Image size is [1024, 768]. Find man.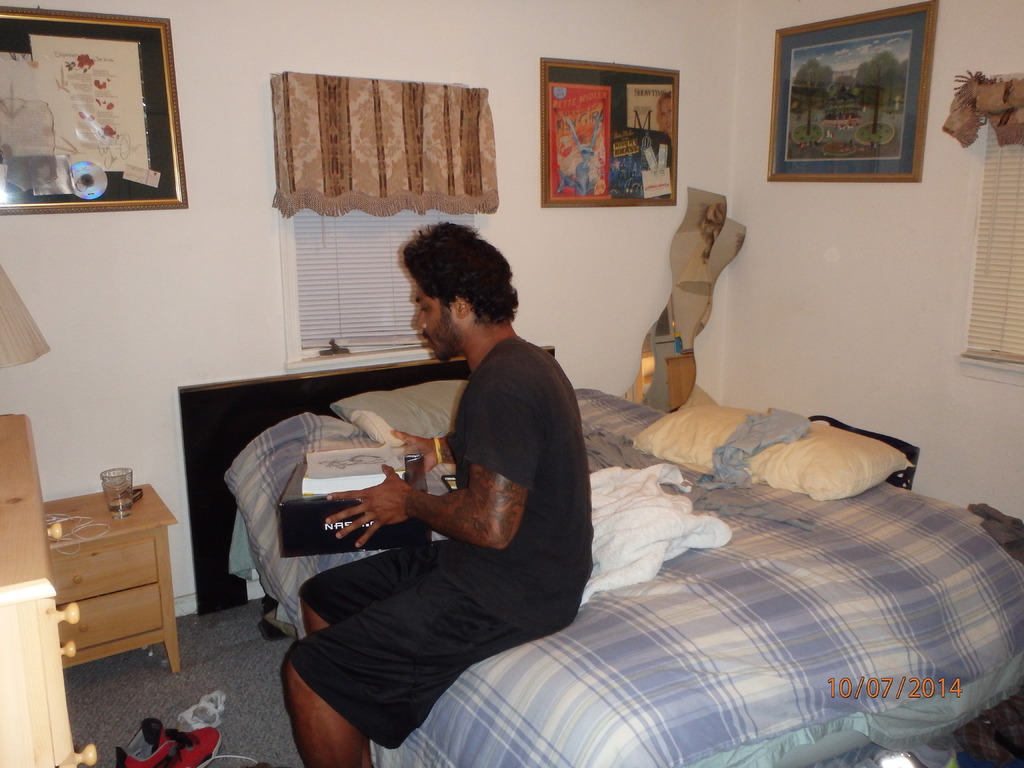
[279, 221, 588, 766].
